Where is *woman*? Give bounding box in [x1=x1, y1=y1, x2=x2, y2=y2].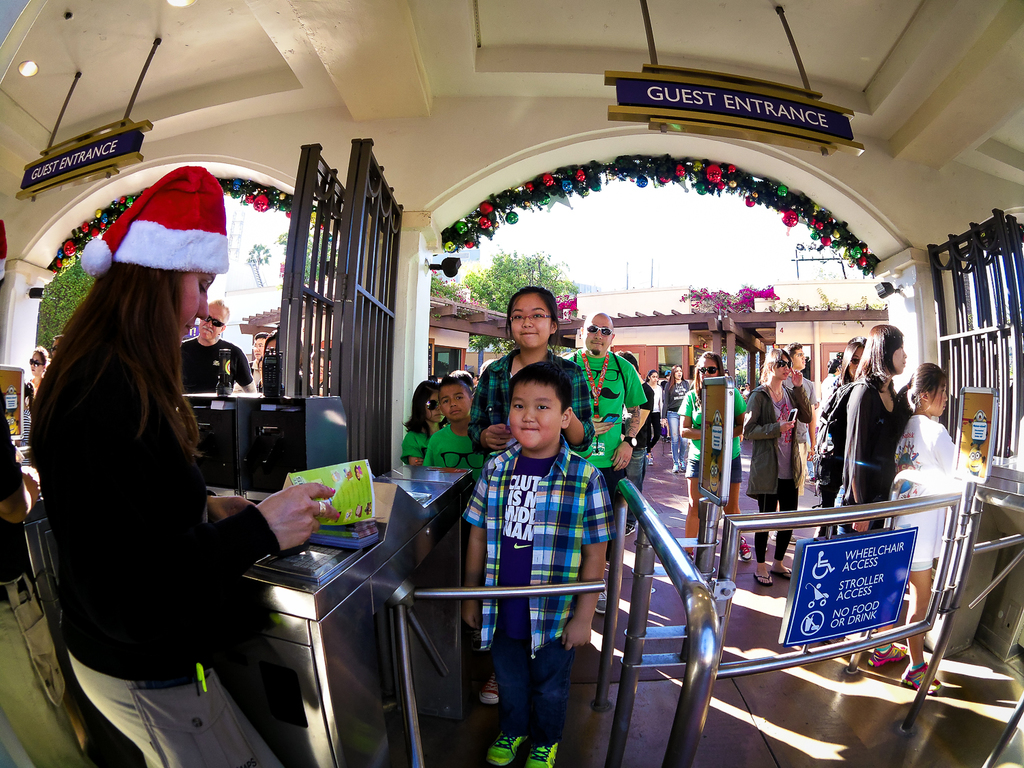
[x1=660, y1=361, x2=688, y2=473].
